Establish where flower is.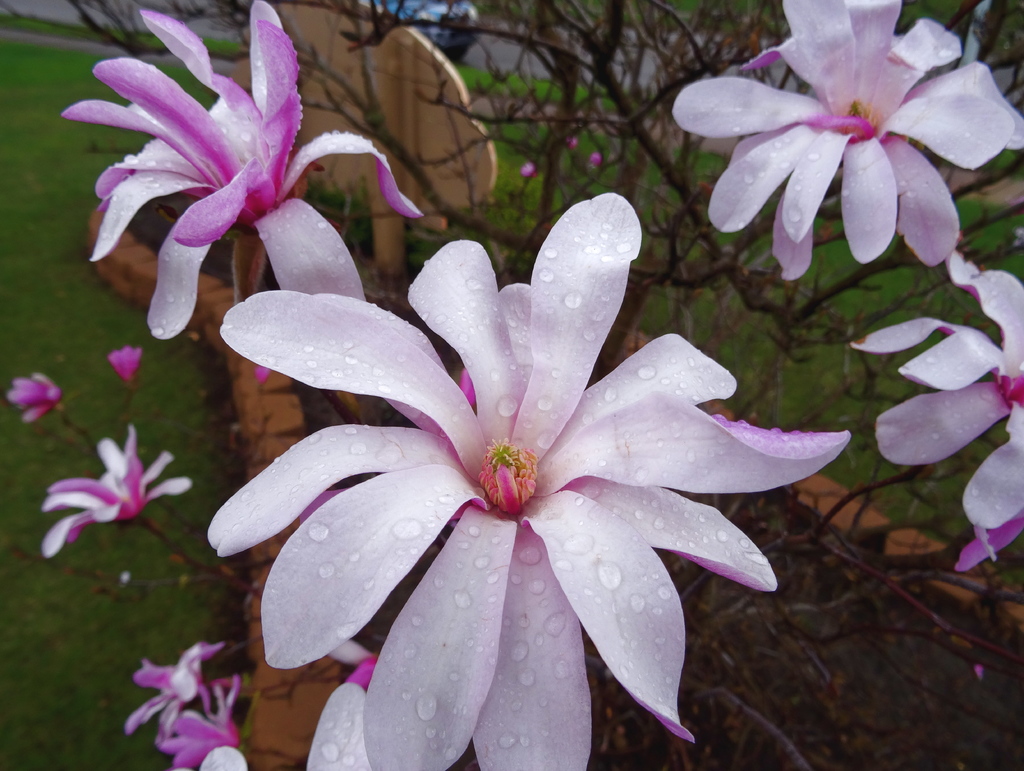
Established at bbox(206, 192, 852, 770).
